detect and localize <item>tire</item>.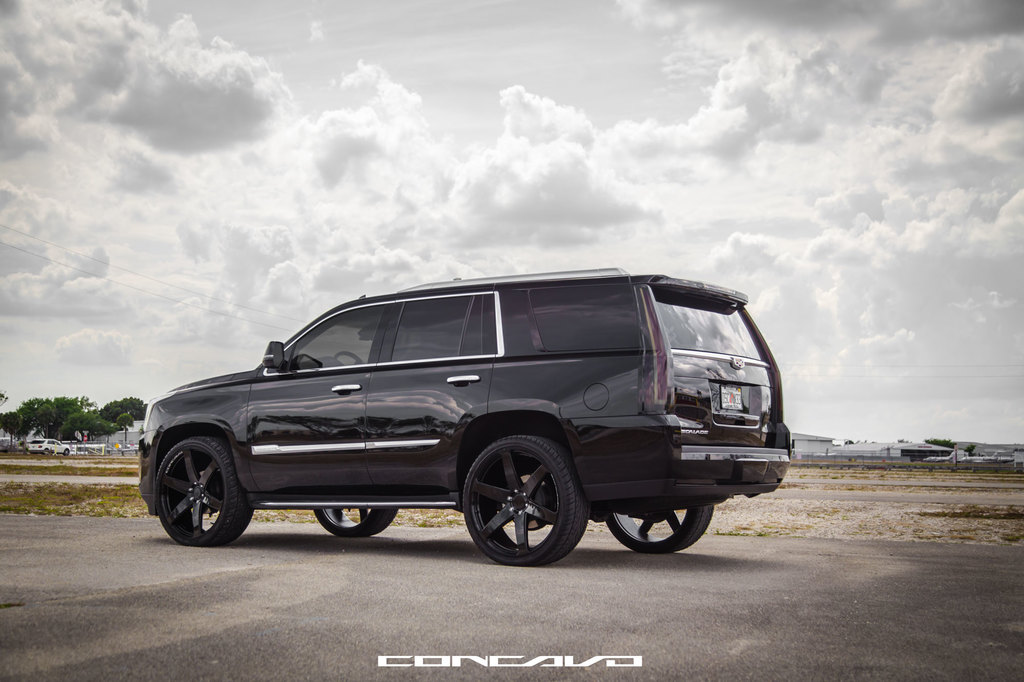
Localized at rect(156, 436, 256, 546).
